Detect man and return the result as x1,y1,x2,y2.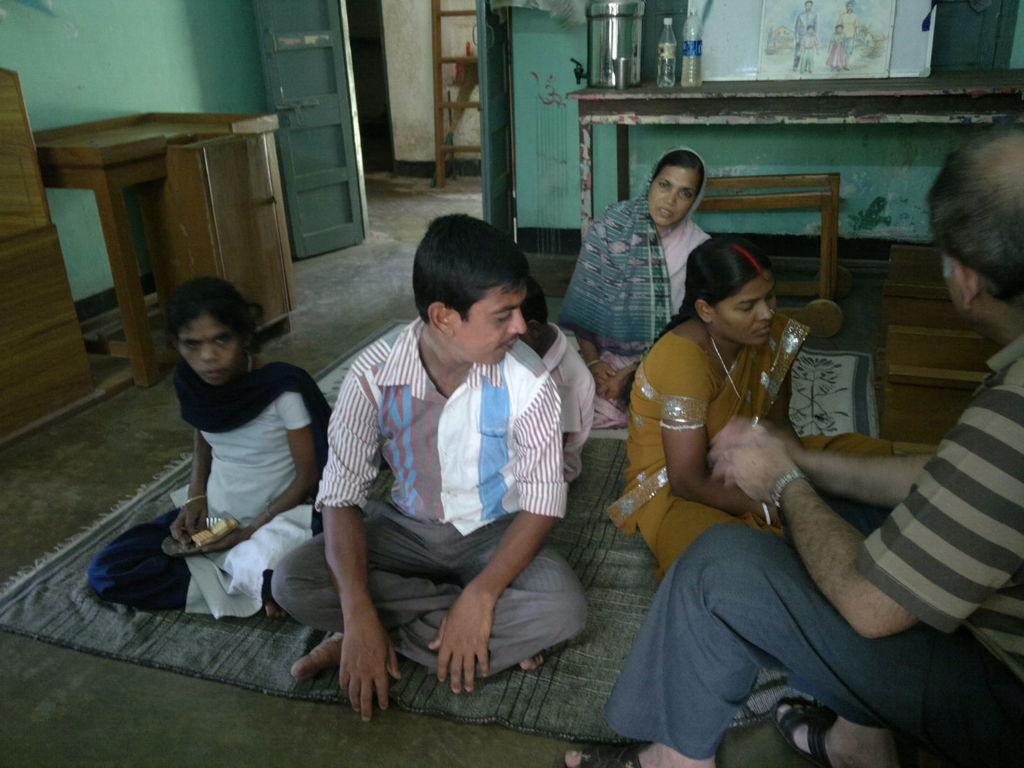
289,220,593,714.
